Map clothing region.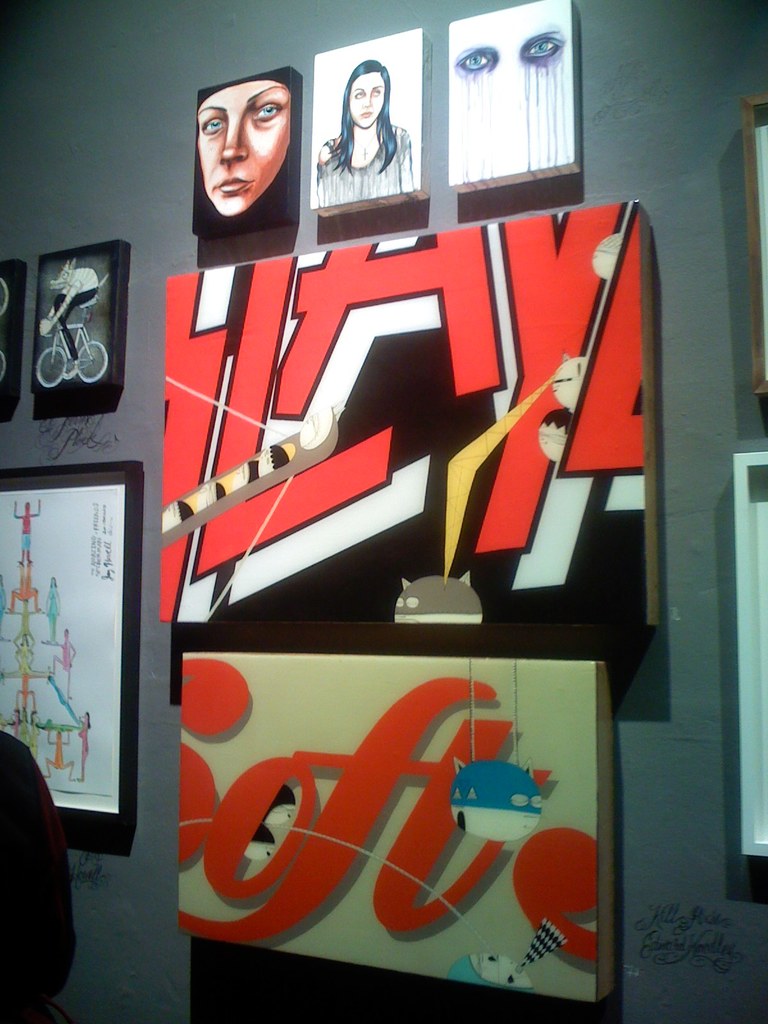
Mapped to Rect(319, 121, 413, 198).
